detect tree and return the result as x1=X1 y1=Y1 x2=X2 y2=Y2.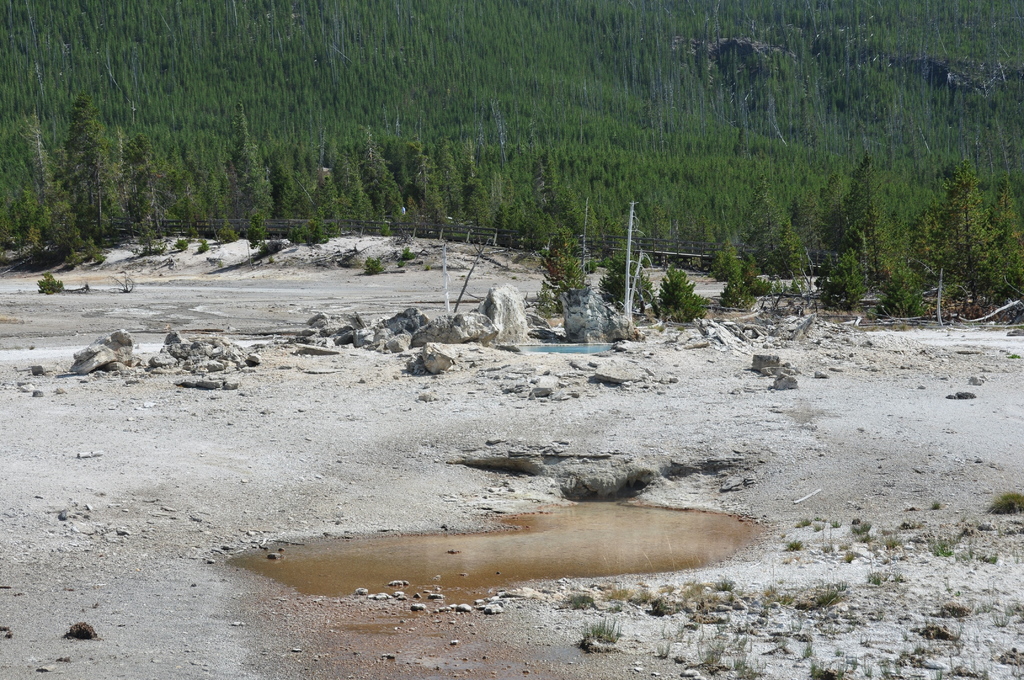
x1=601 y1=243 x2=653 y2=310.
